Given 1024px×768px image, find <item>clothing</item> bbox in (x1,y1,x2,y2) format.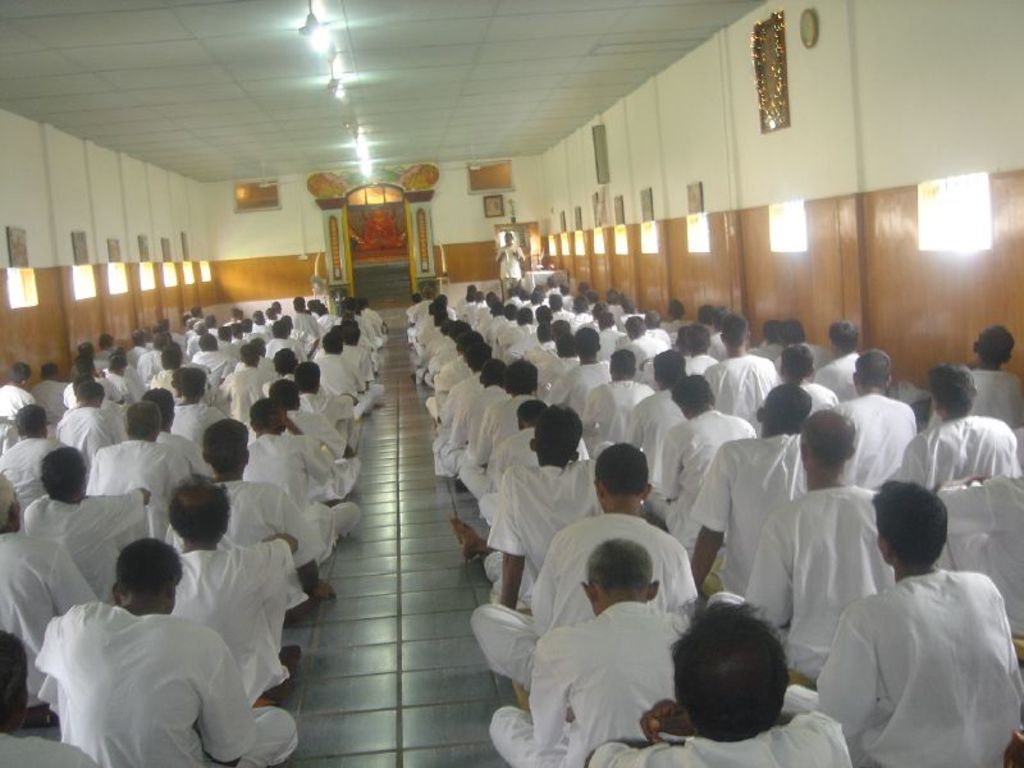
(262,323,308,375).
